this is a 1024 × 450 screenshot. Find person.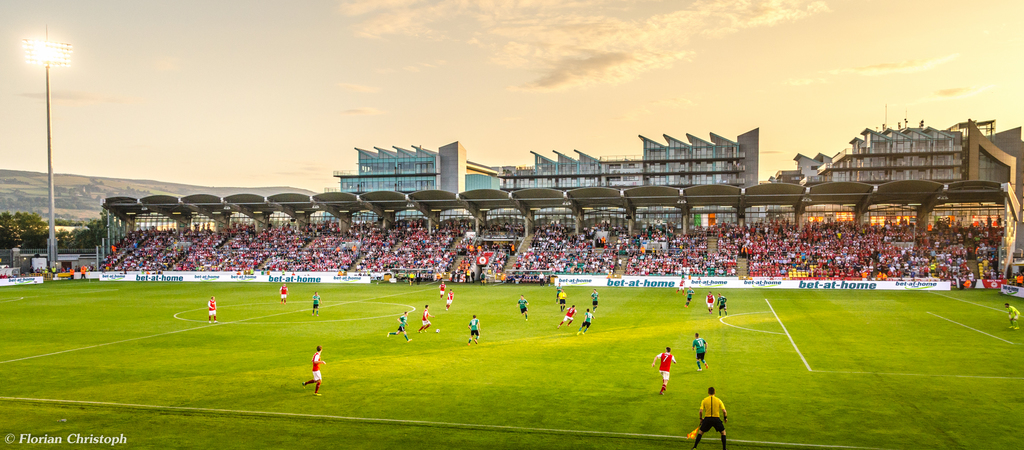
Bounding box: select_region(388, 308, 410, 342).
